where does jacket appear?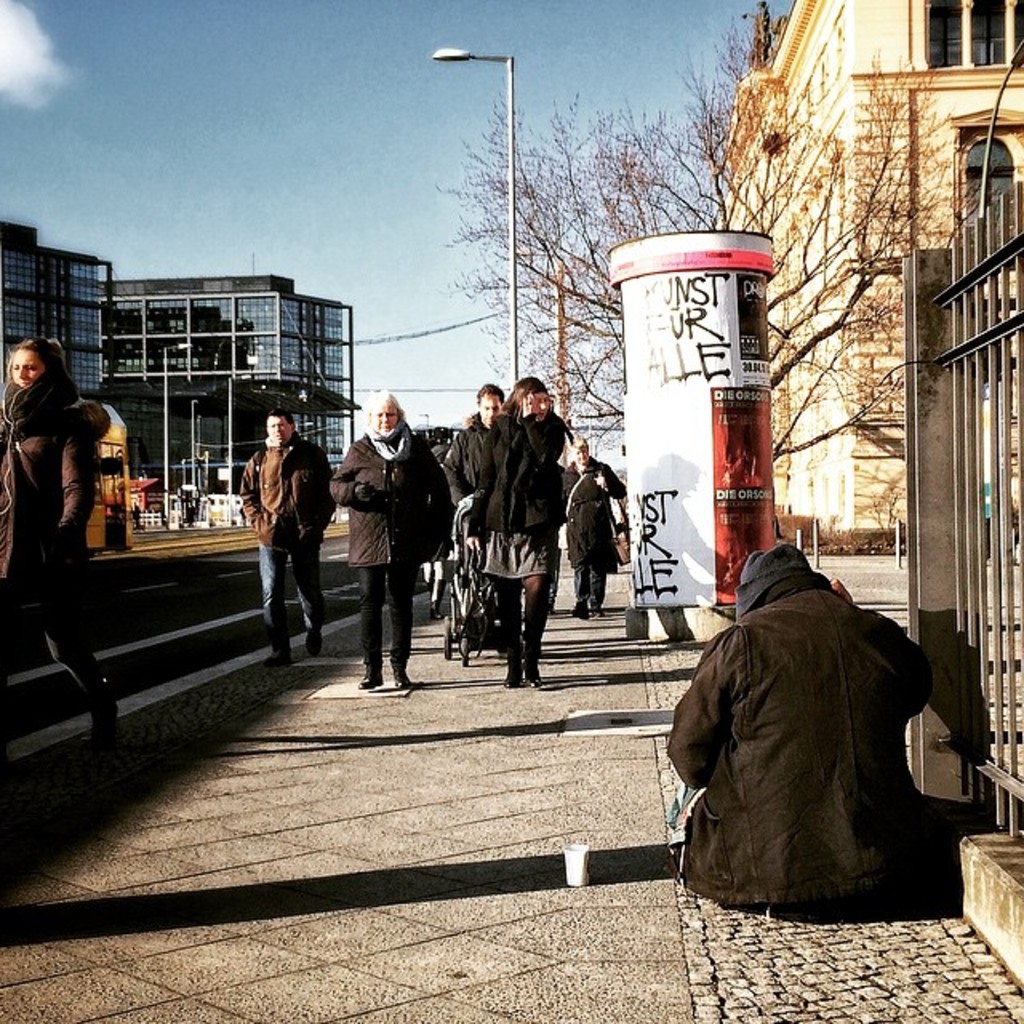
Appears at pyautogui.locateOnScreen(680, 517, 946, 925).
